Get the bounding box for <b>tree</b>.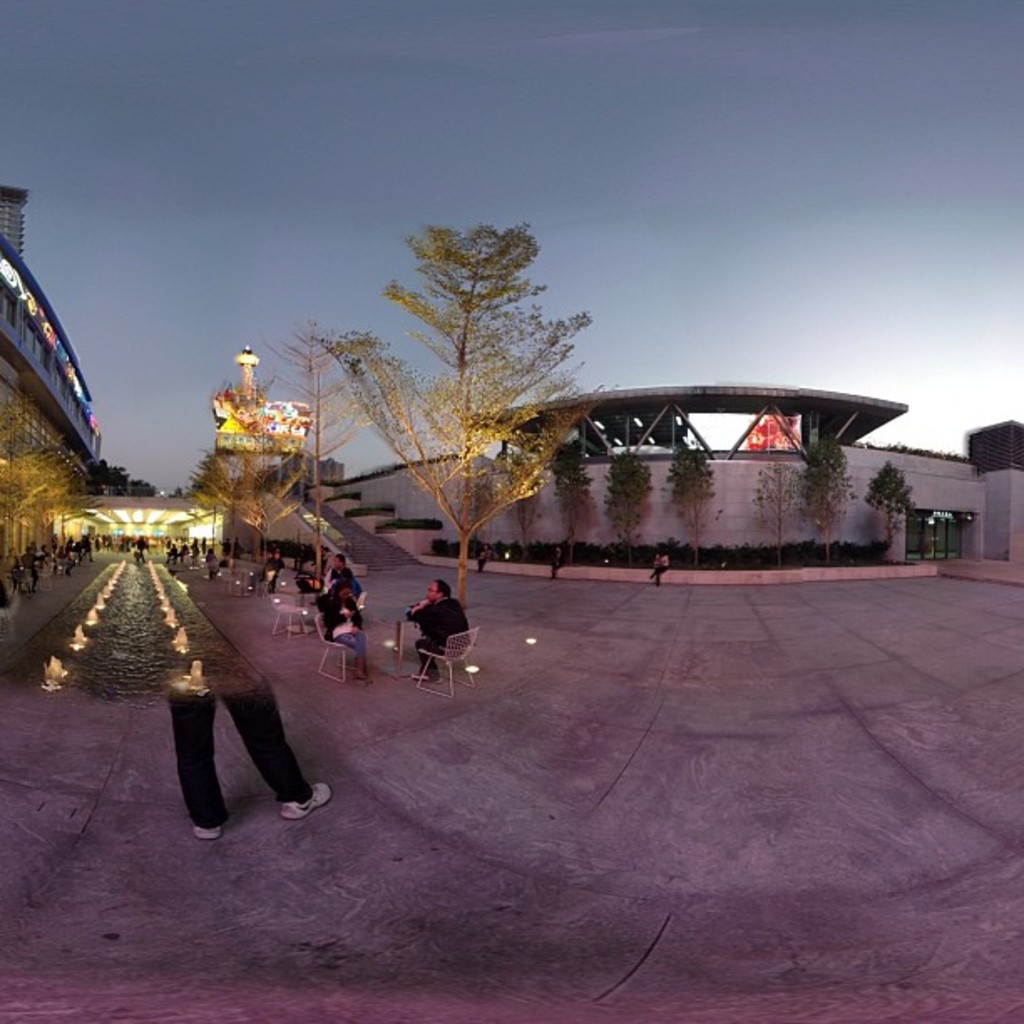
[350, 191, 609, 587].
